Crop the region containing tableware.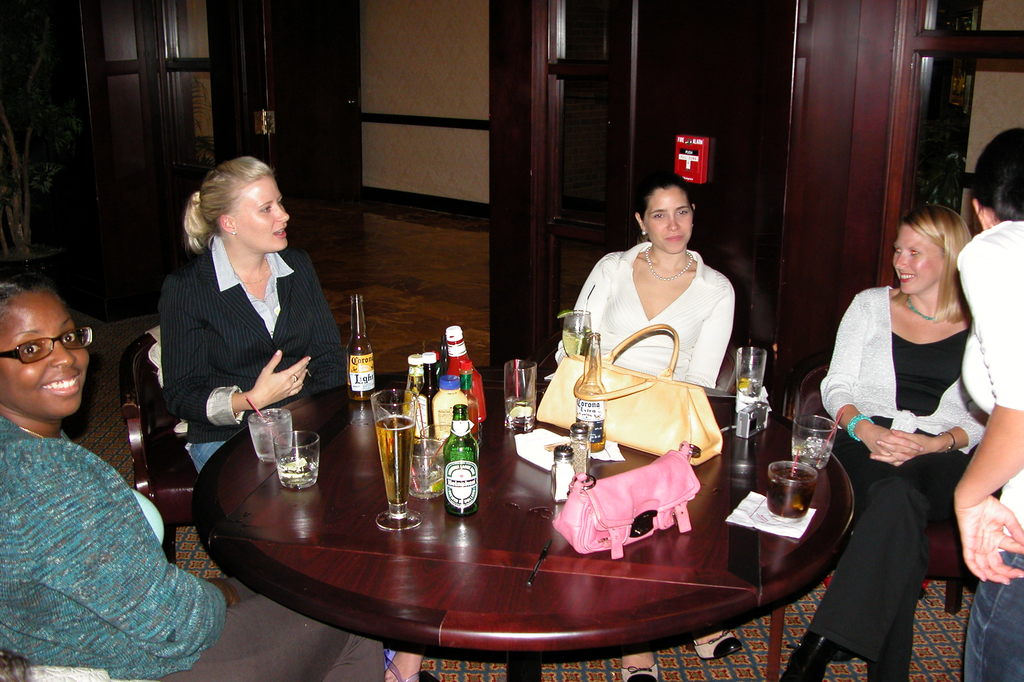
Crop region: bbox=(374, 391, 423, 533).
